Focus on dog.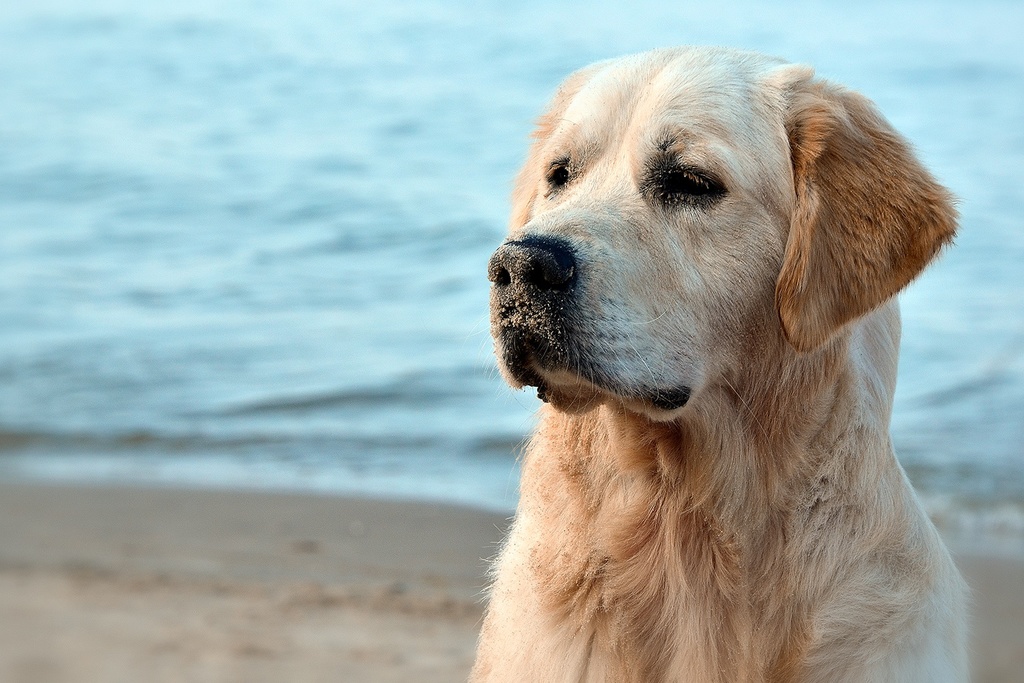
Focused at bbox=[444, 29, 992, 682].
